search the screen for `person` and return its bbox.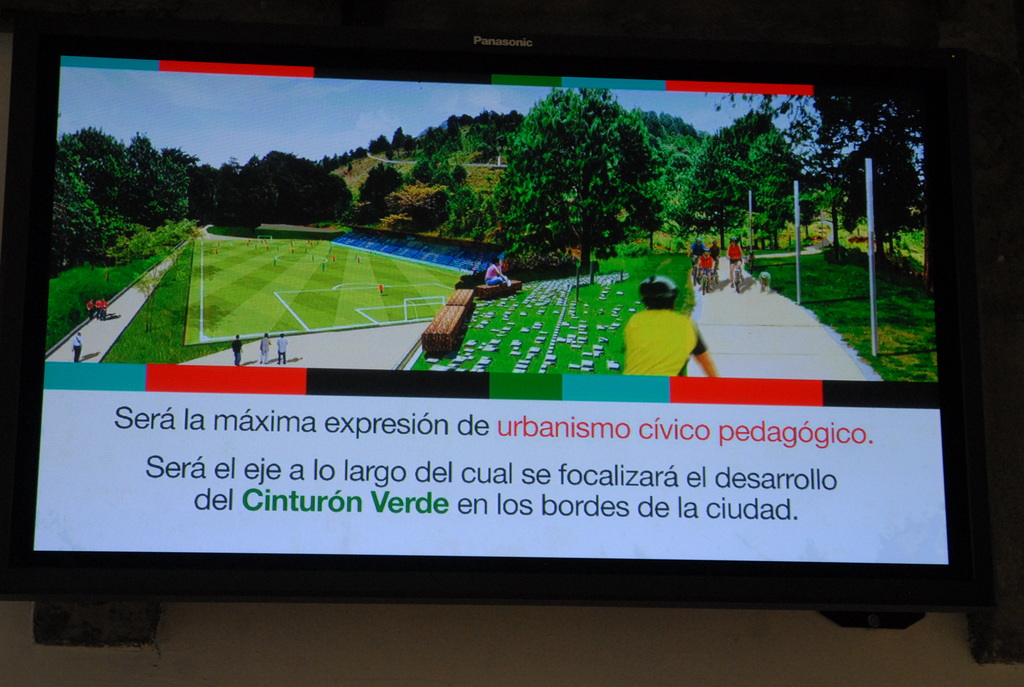
Found: select_region(727, 235, 746, 289).
